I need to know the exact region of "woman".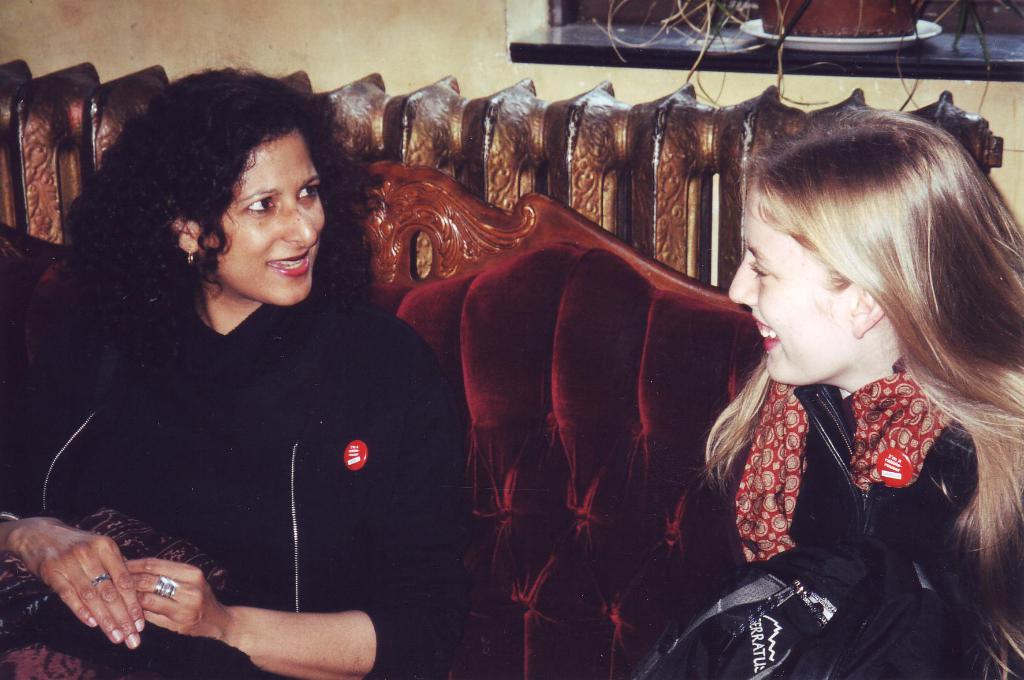
Region: bbox(681, 88, 1013, 662).
